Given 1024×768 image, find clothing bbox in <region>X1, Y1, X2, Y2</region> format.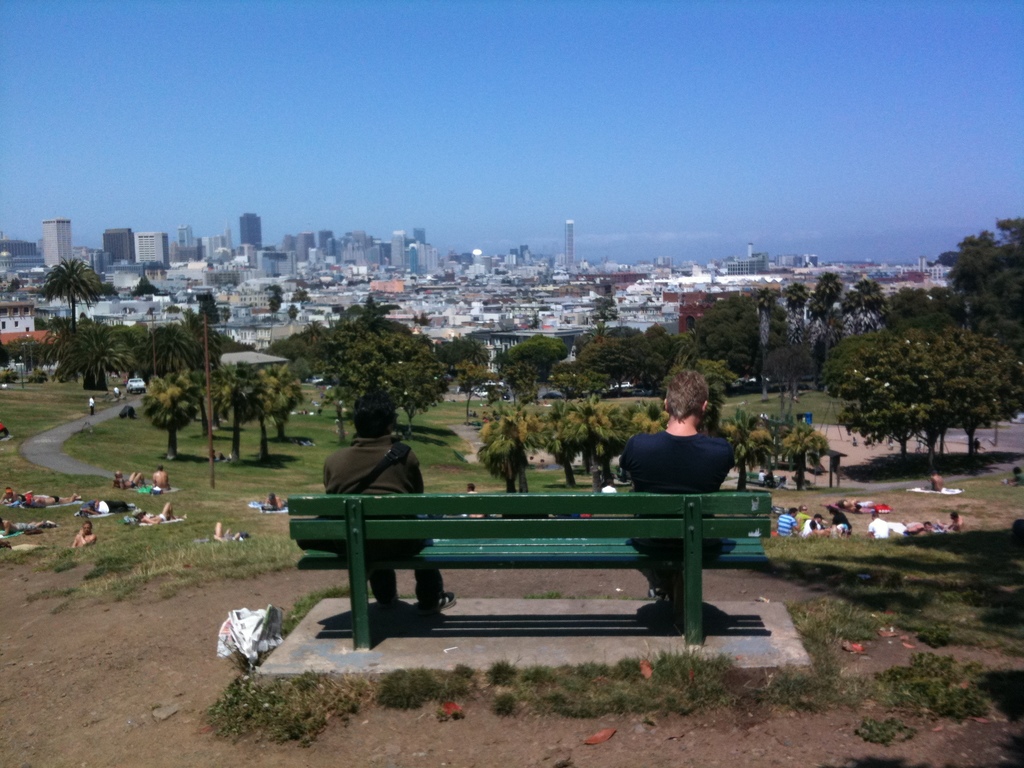
<region>776, 515, 792, 538</region>.
